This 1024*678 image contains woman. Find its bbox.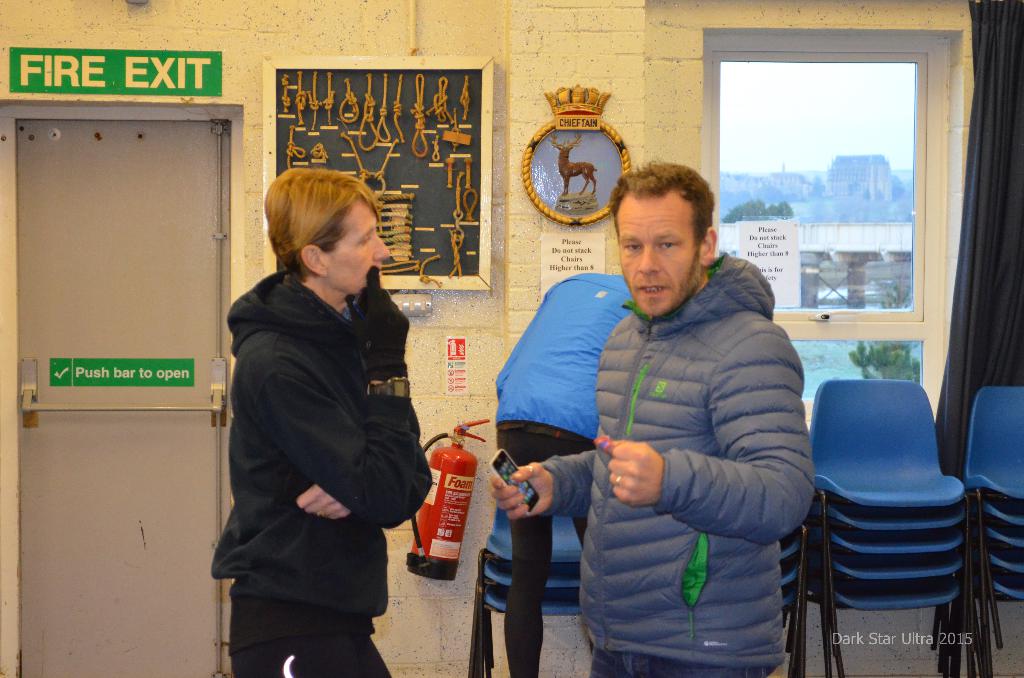
select_region(209, 152, 428, 675).
